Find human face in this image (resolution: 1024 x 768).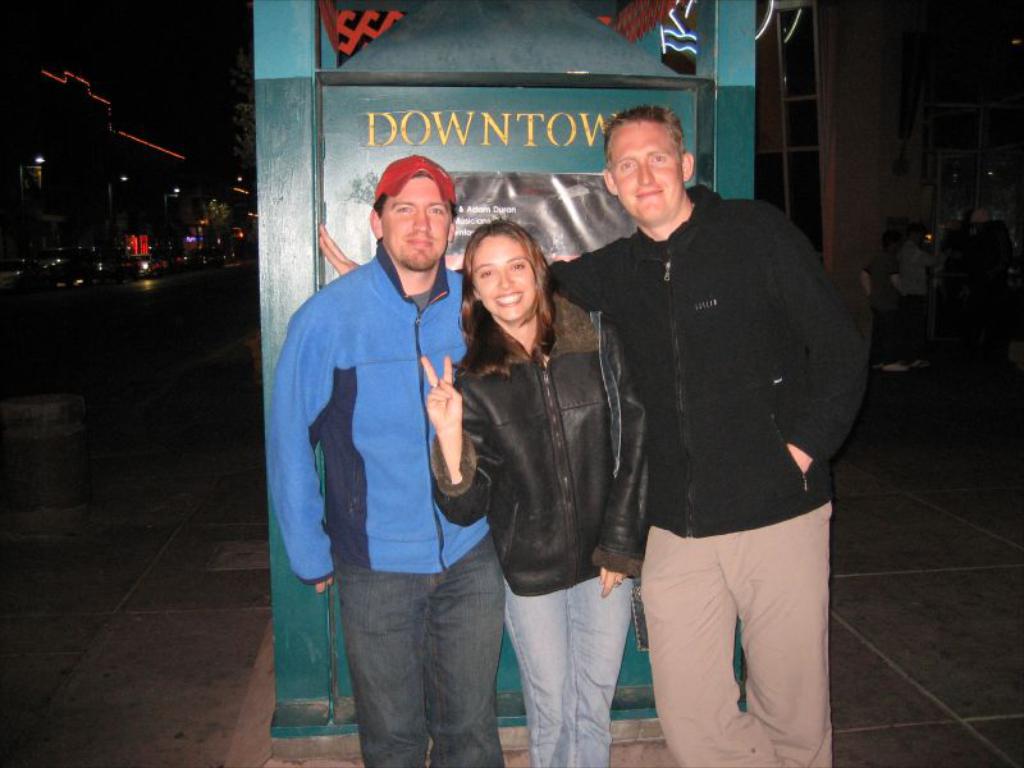
611,124,680,218.
